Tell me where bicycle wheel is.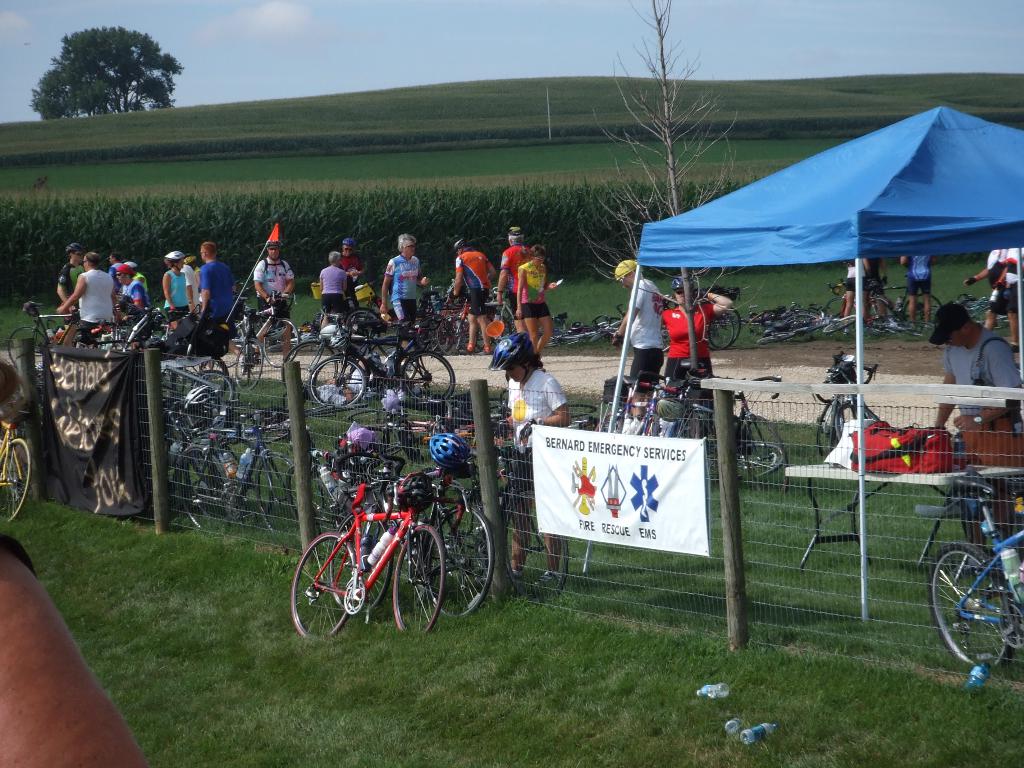
bicycle wheel is at Rect(392, 522, 449, 640).
